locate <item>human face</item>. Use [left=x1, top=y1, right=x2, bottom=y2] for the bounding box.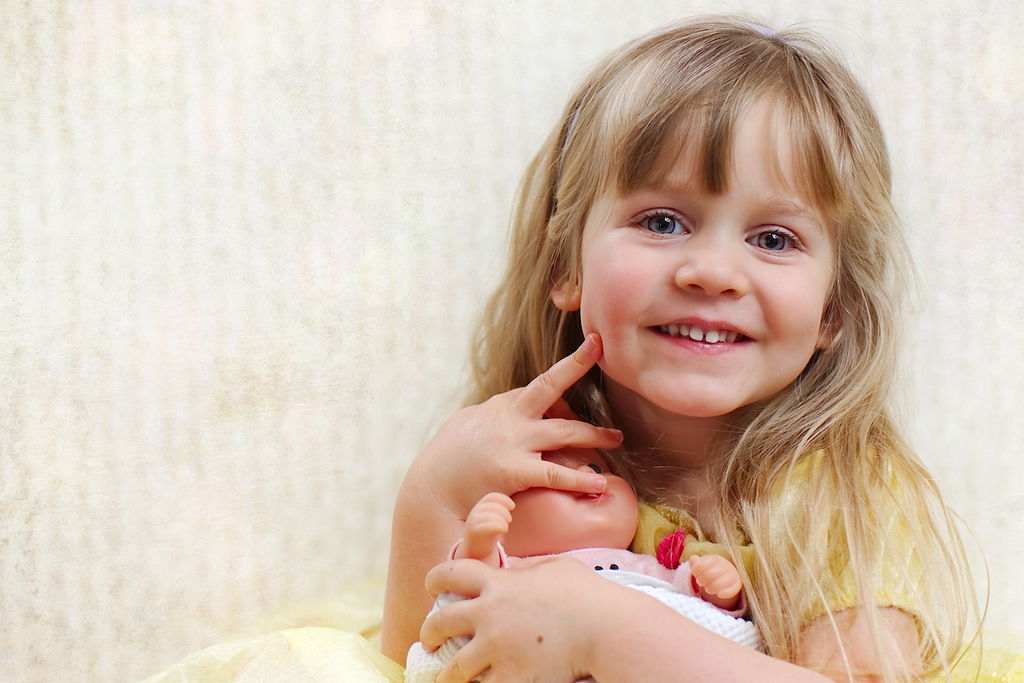
[left=507, top=400, right=644, bottom=554].
